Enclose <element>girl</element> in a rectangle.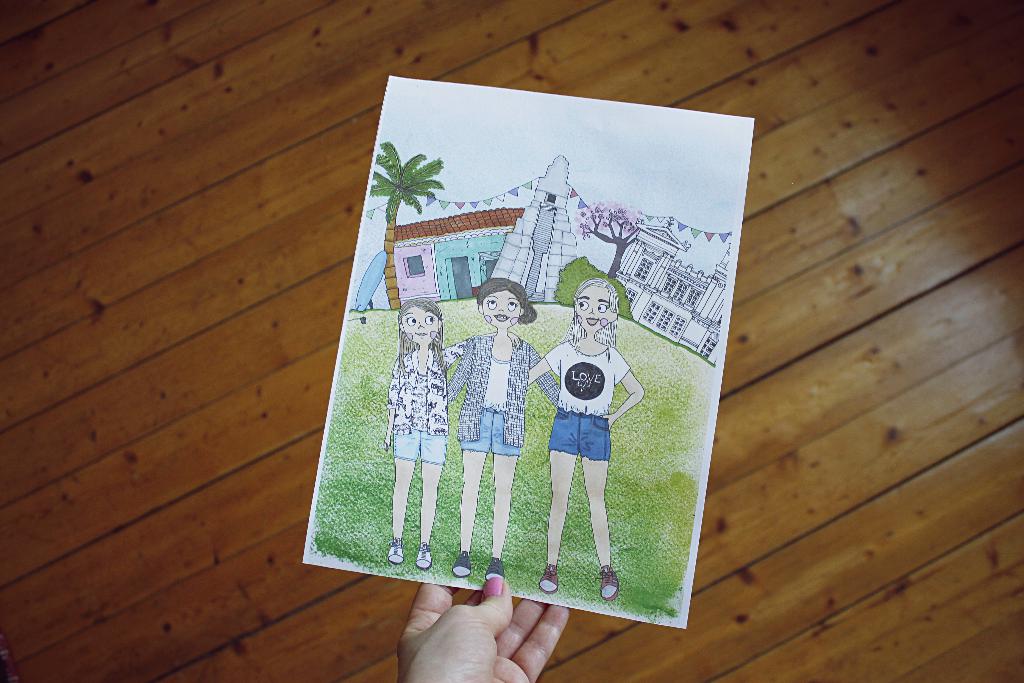
region(438, 253, 569, 585).
